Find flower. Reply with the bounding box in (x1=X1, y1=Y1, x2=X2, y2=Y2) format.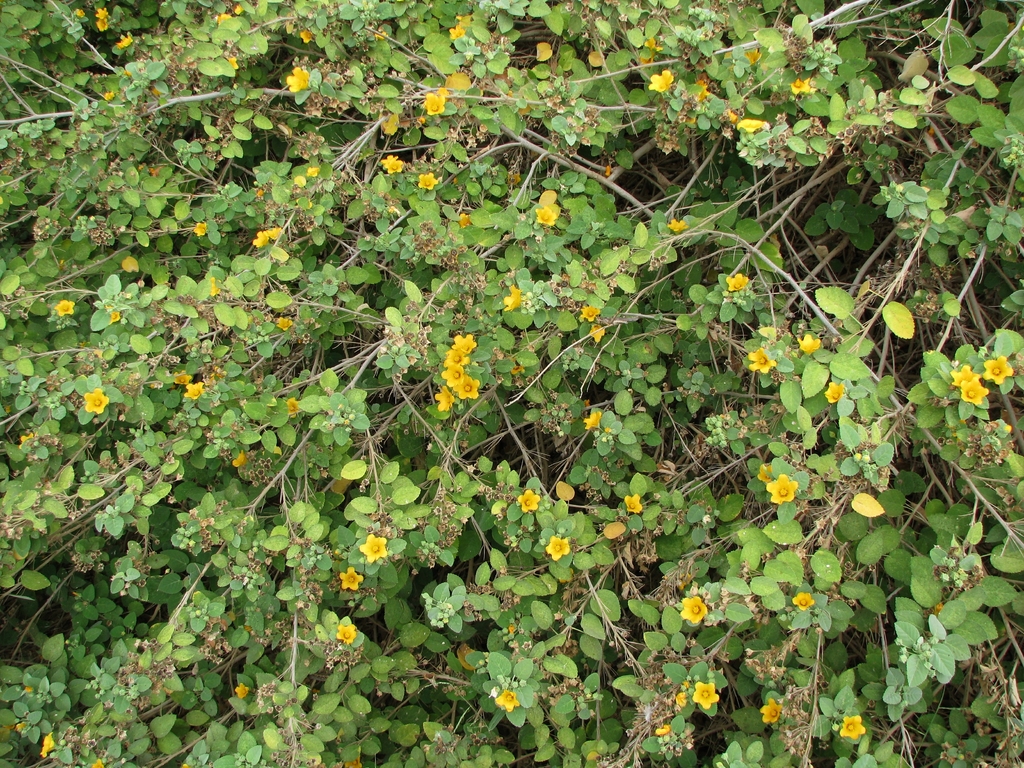
(x1=443, y1=352, x2=467, y2=366).
